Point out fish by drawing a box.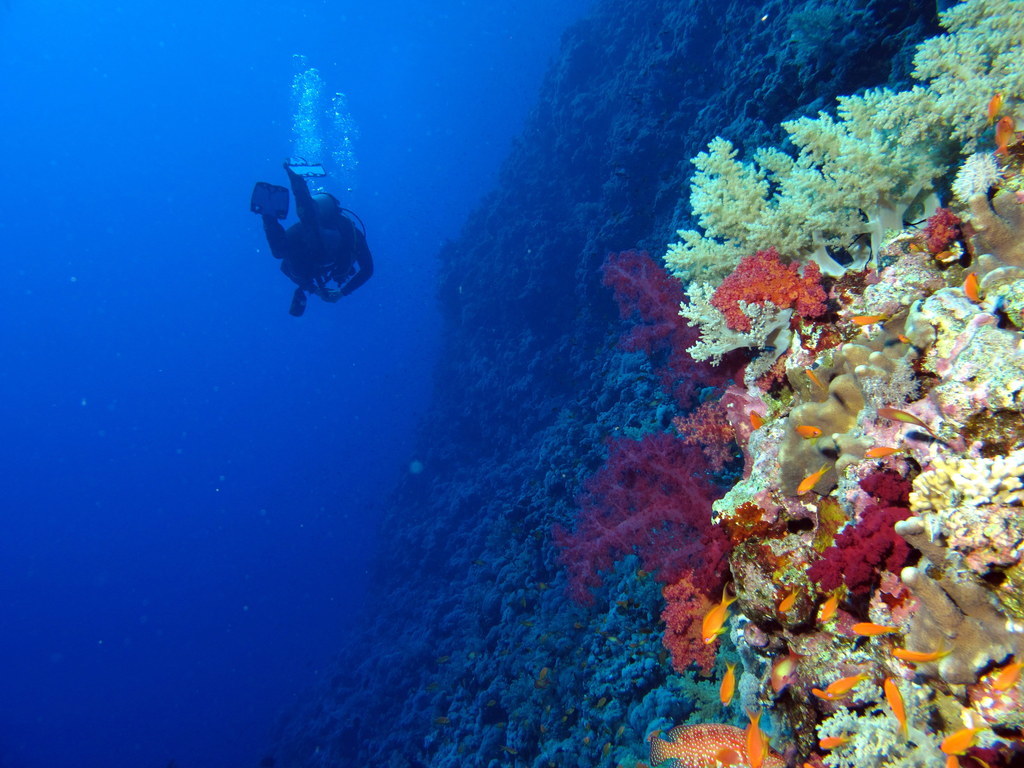
(809,689,845,701).
